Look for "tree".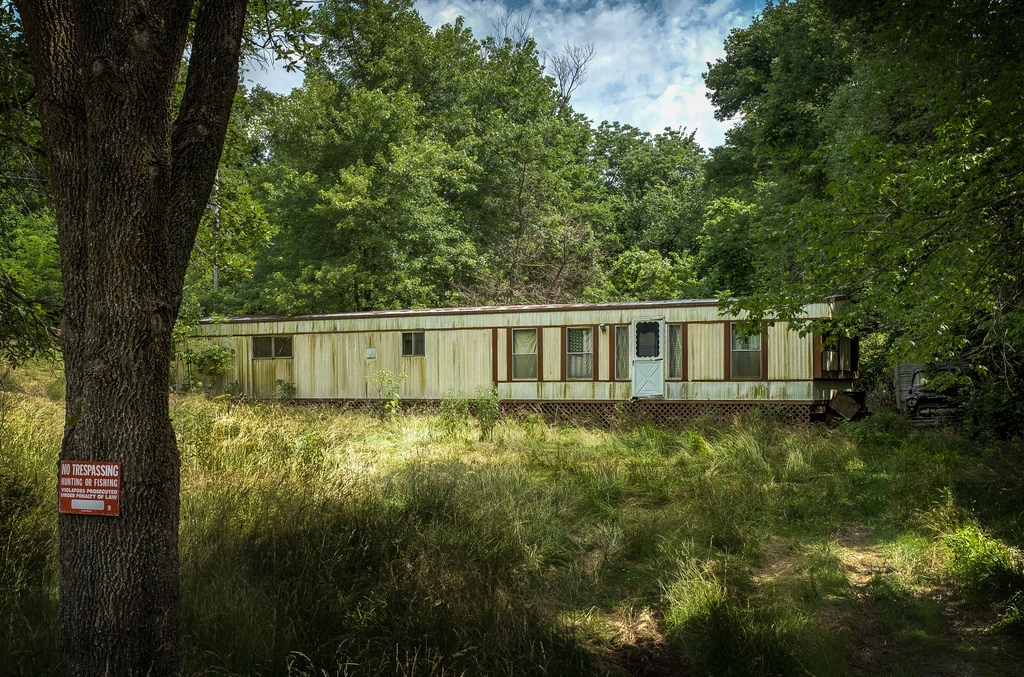
Found: <region>732, 7, 1009, 443</region>.
